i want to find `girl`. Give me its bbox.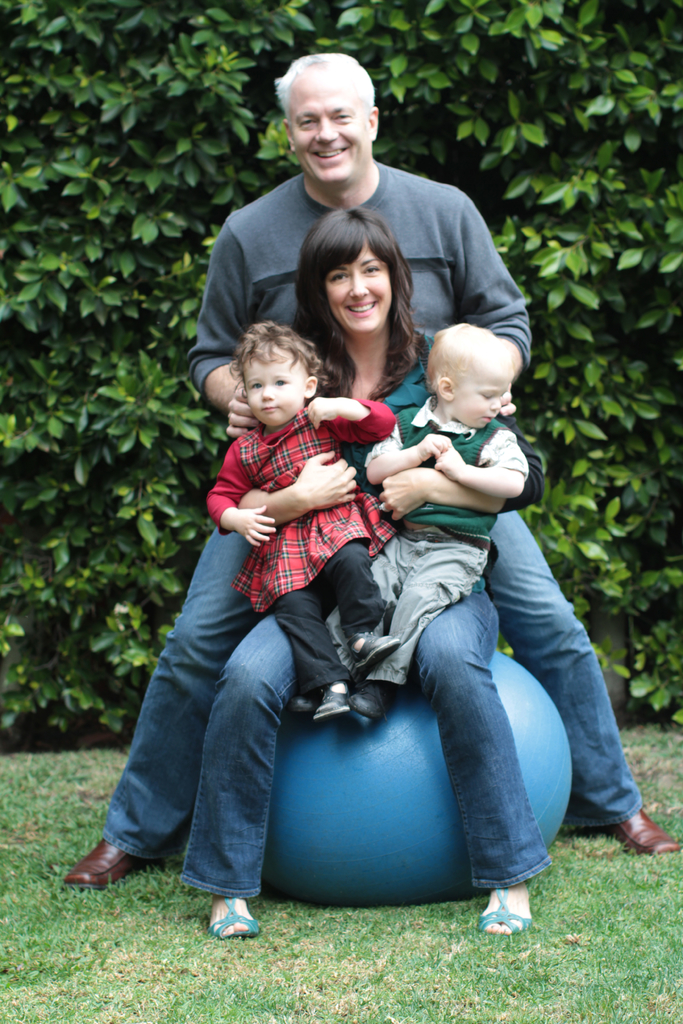
box(205, 317, 397, 718).
